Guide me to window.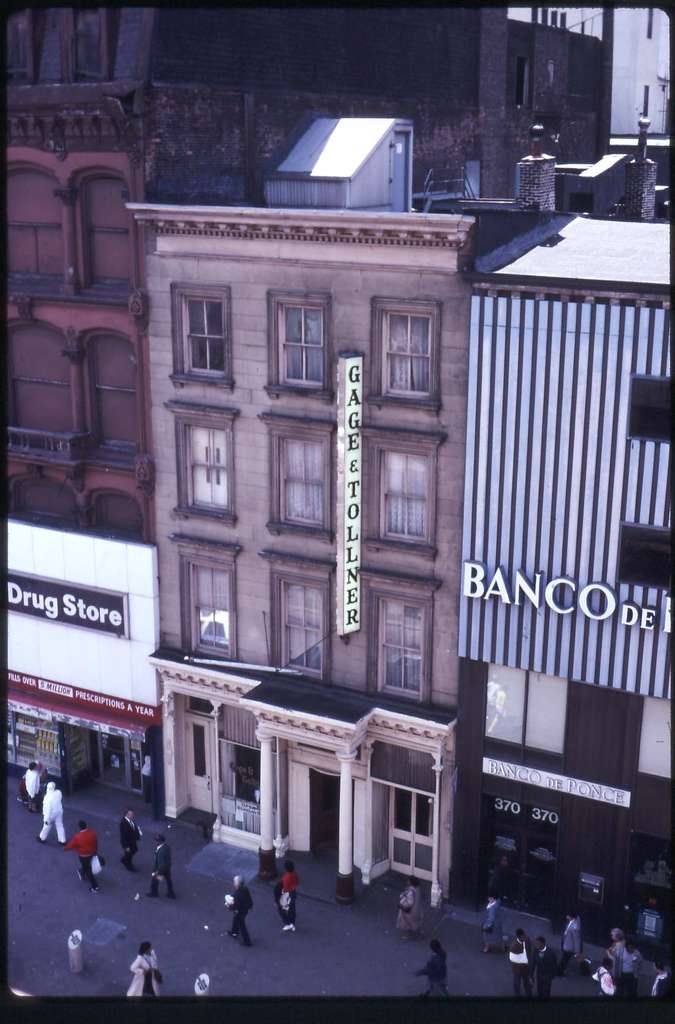
Guidance: x1=367, y1=746, x2=429, y2=884.
